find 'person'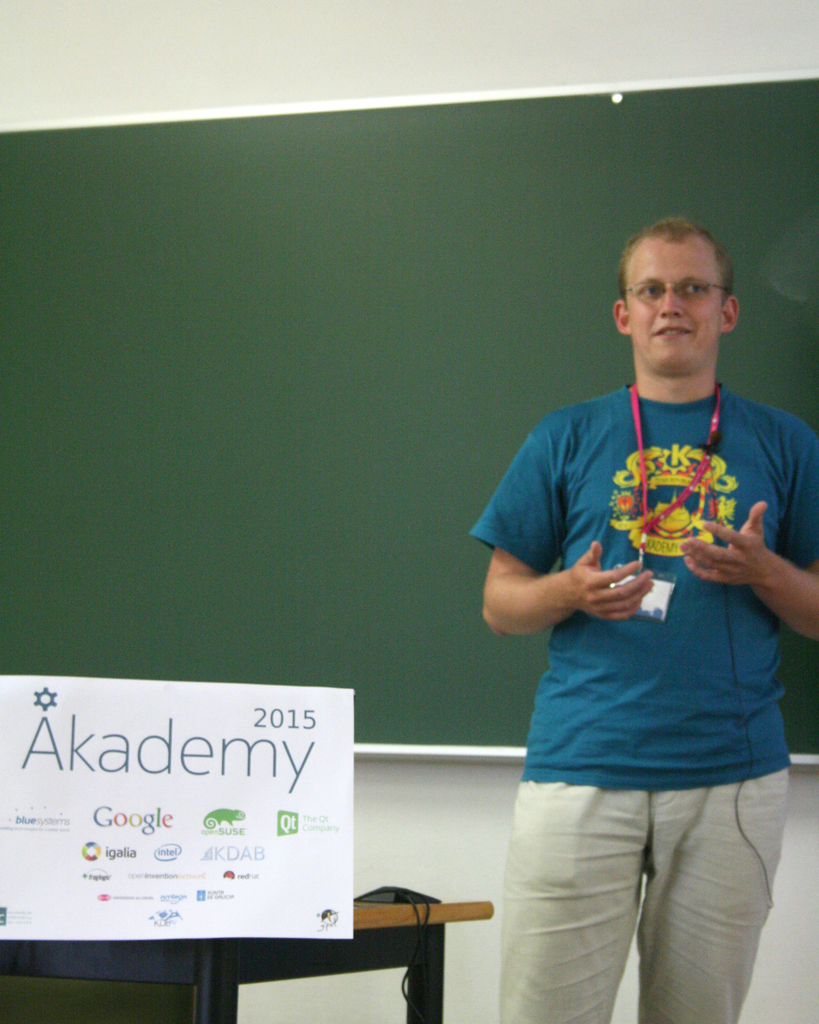
bbox=(483, 156, 809, 1023)
